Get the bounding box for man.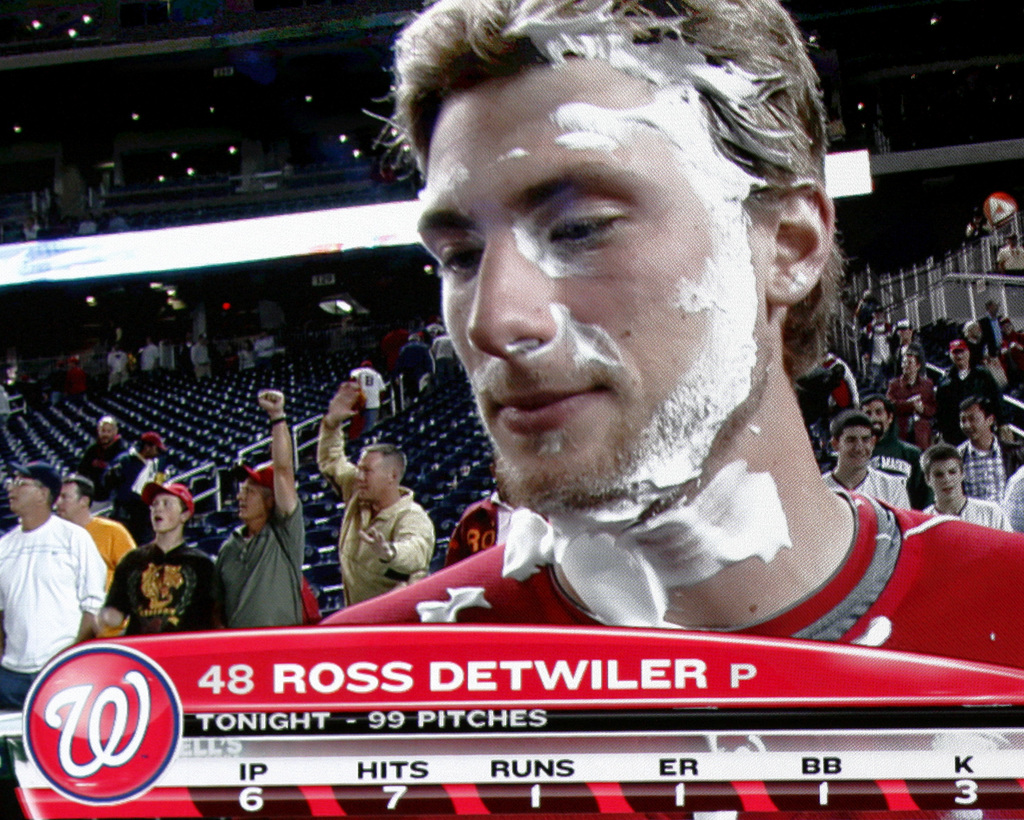
[944,398,1023,512].
